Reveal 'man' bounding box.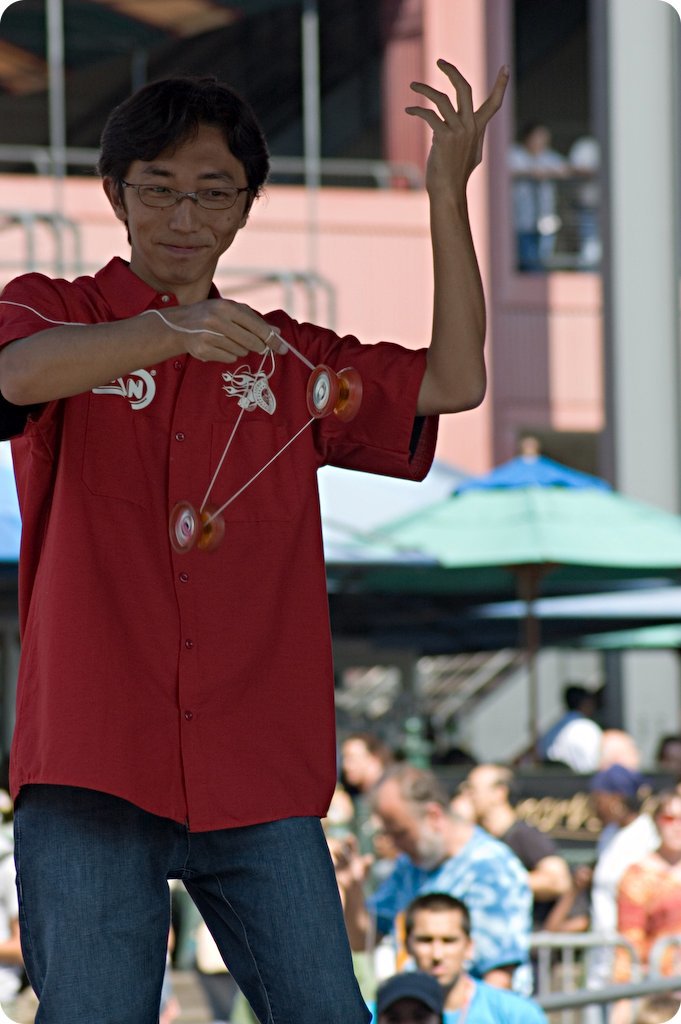
Revealed: {"x1": 0, "y1": 77, "x2": 464, "y2": 1023}.
